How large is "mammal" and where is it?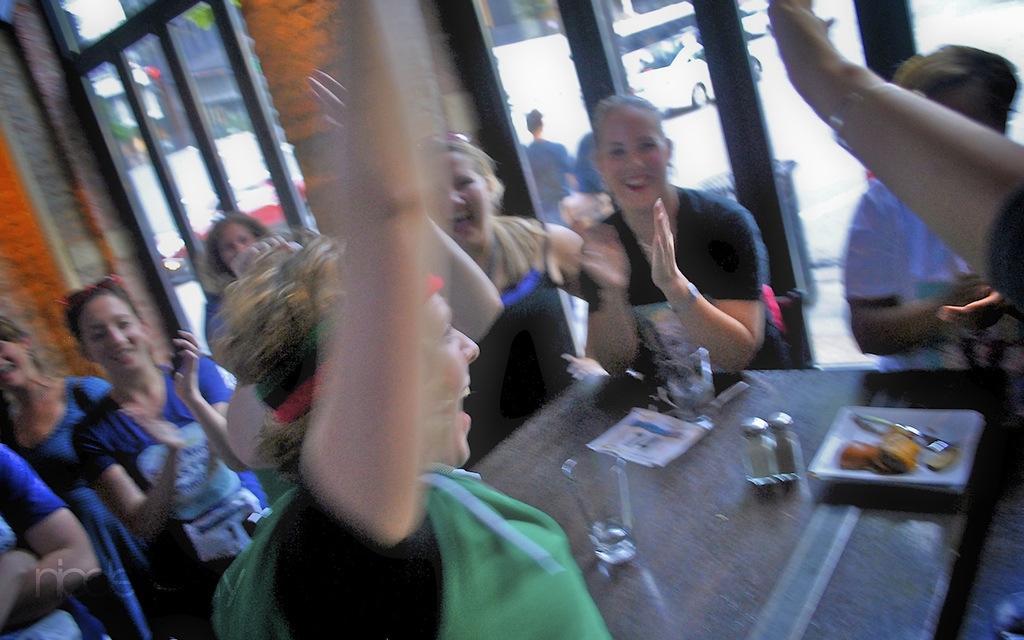
Bounding box: 62:274:265:626.
